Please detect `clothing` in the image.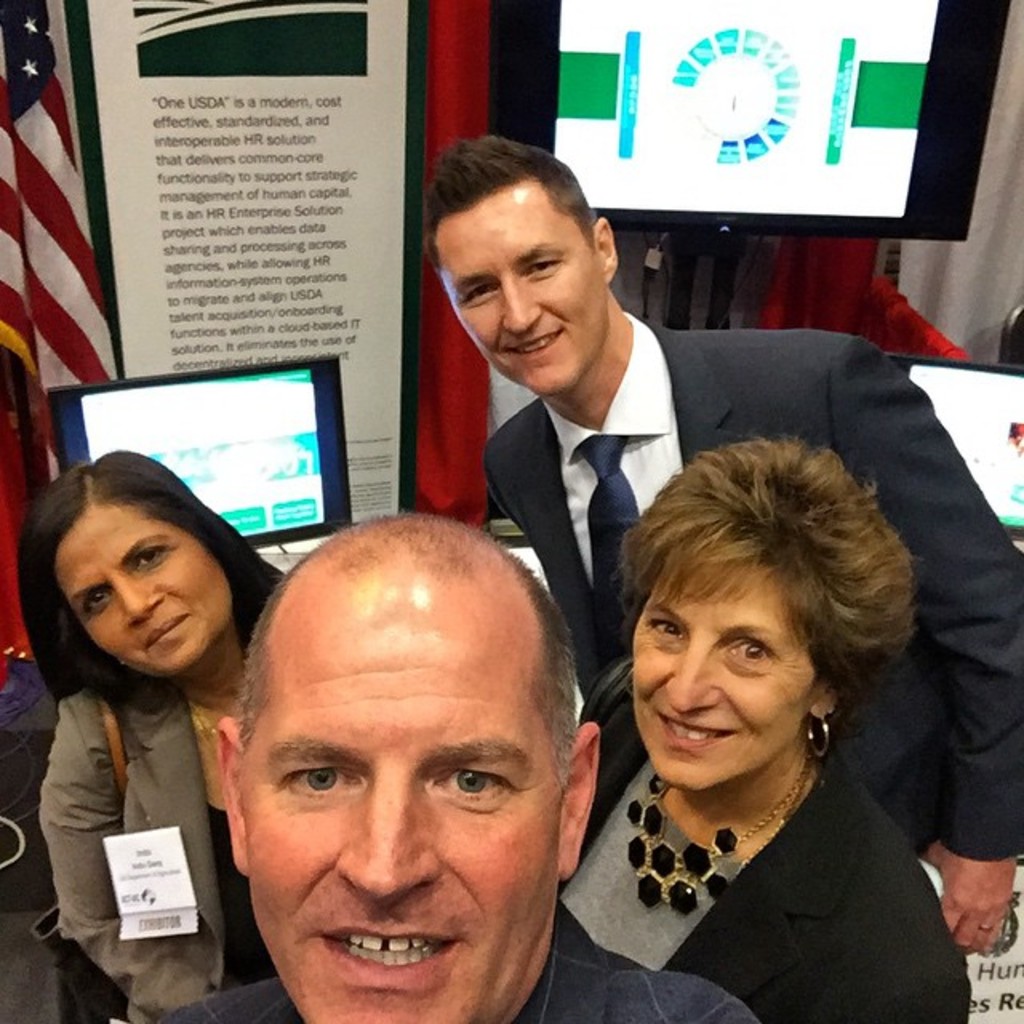
(x1=478, y1=309, x2=1022, y2=875).
